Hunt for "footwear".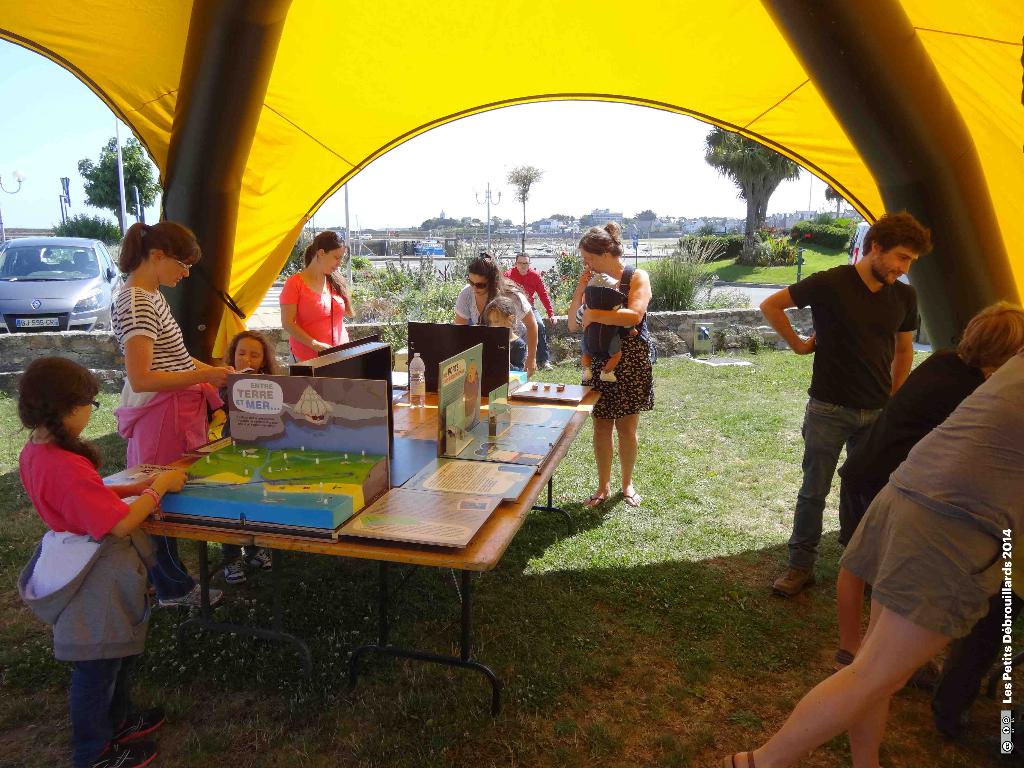
Hunted down at l=148, t=577, r=159, b=595.
